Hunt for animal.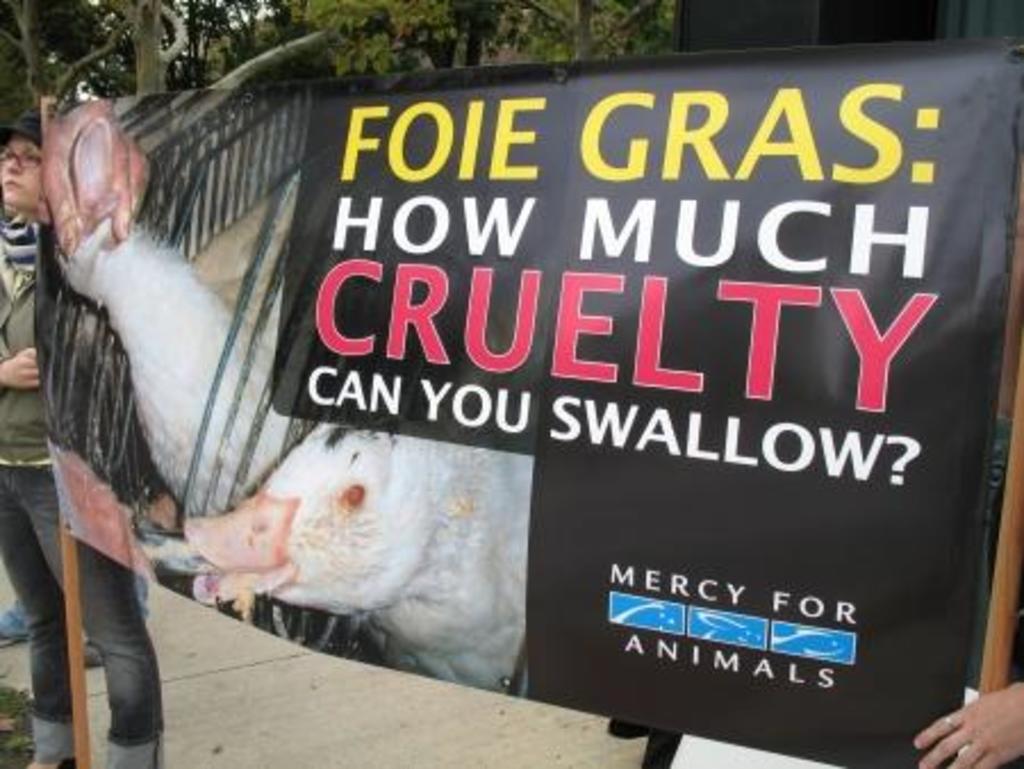
Hunted down at {"left": 39, "top": 98, "right": 330, "bottom": 530}.
